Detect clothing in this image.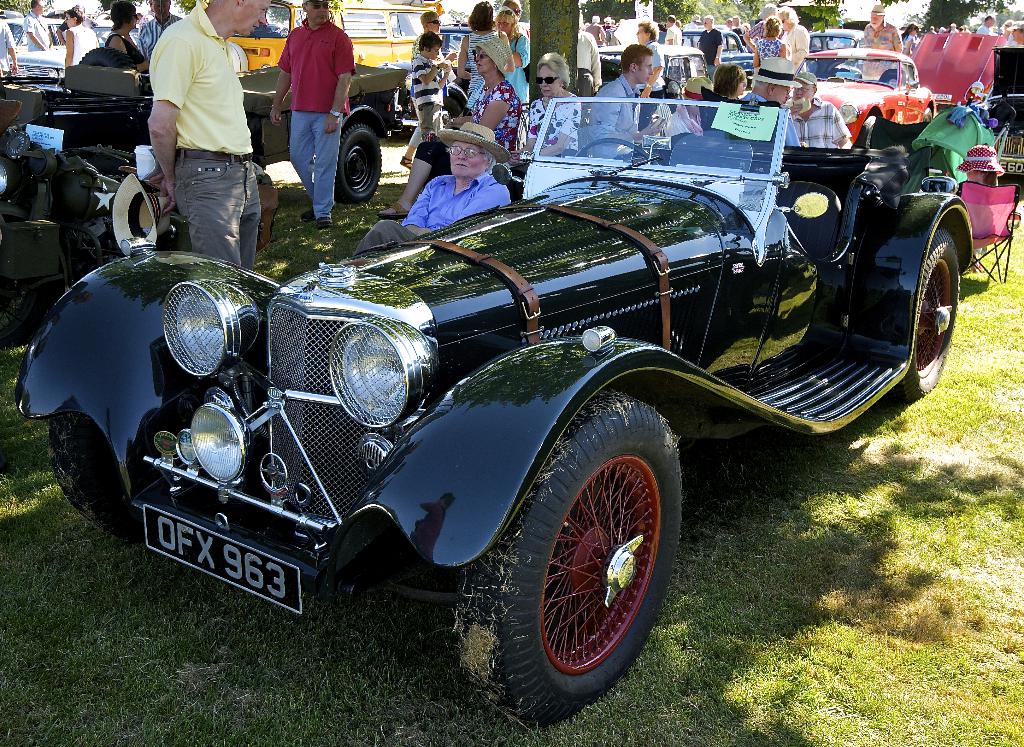
Detection: [781, 93, 851, 152].
